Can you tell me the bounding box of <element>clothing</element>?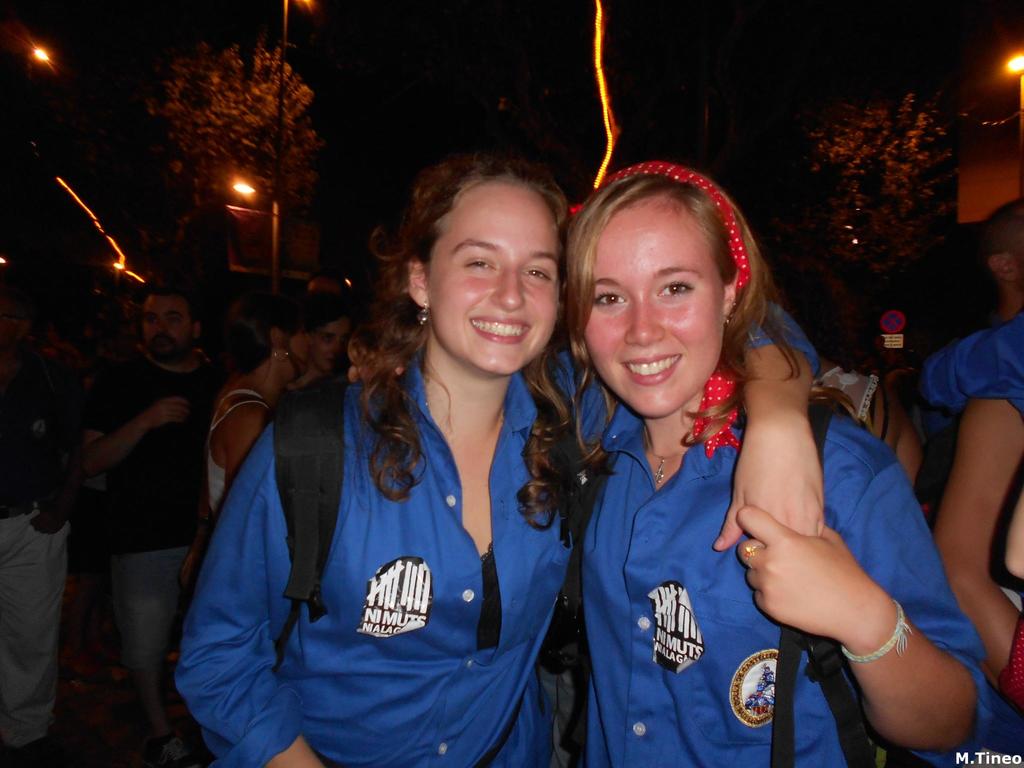
bbox=[927, 325, 988, 475].
